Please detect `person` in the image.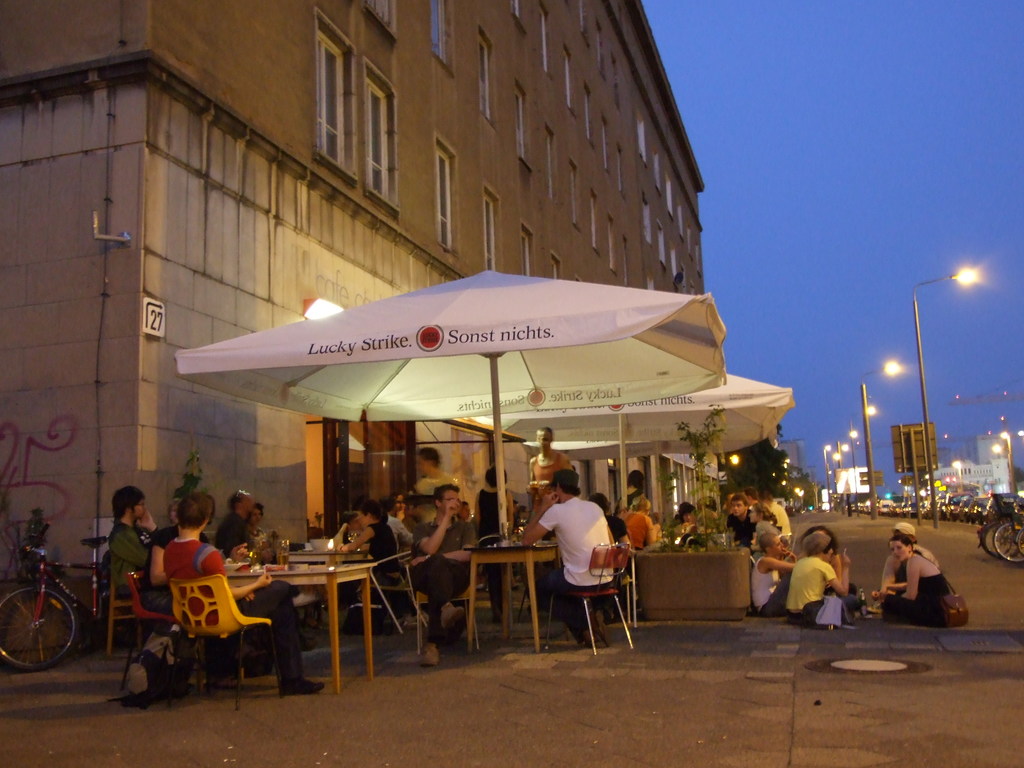
(669,499,700,544).
